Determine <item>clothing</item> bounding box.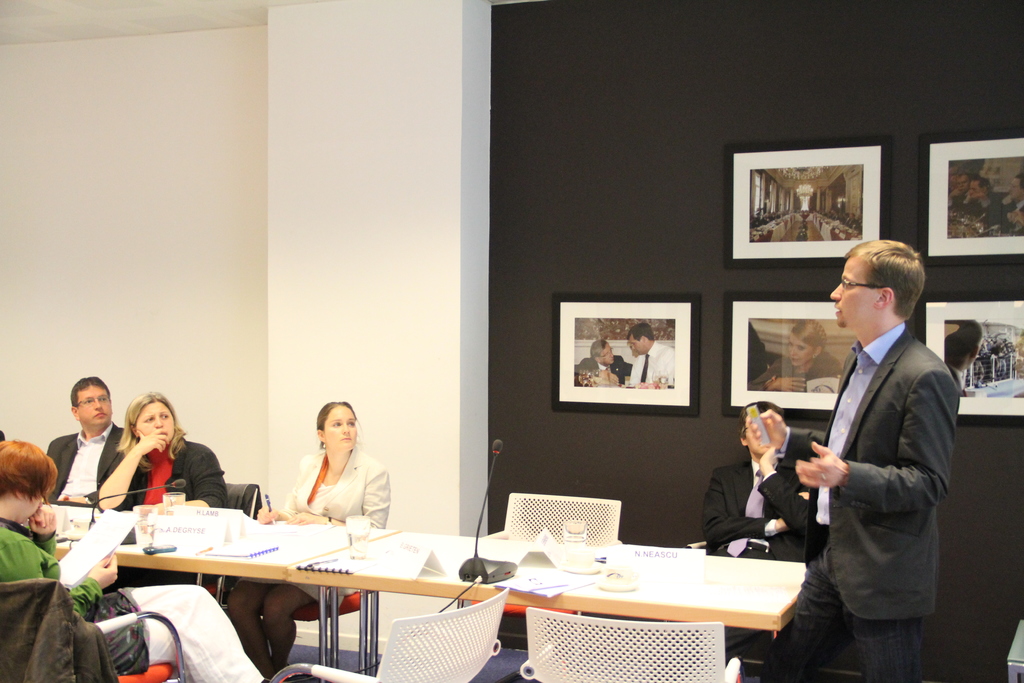
Determined: 38:434:134:514.
